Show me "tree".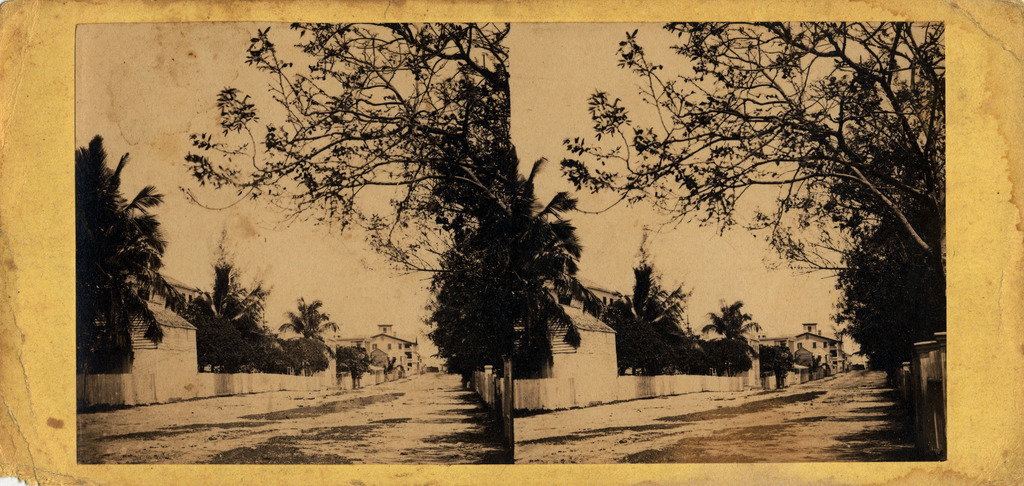
"tree" is here: x1=257 y1=334 x2=314 y2=359.
